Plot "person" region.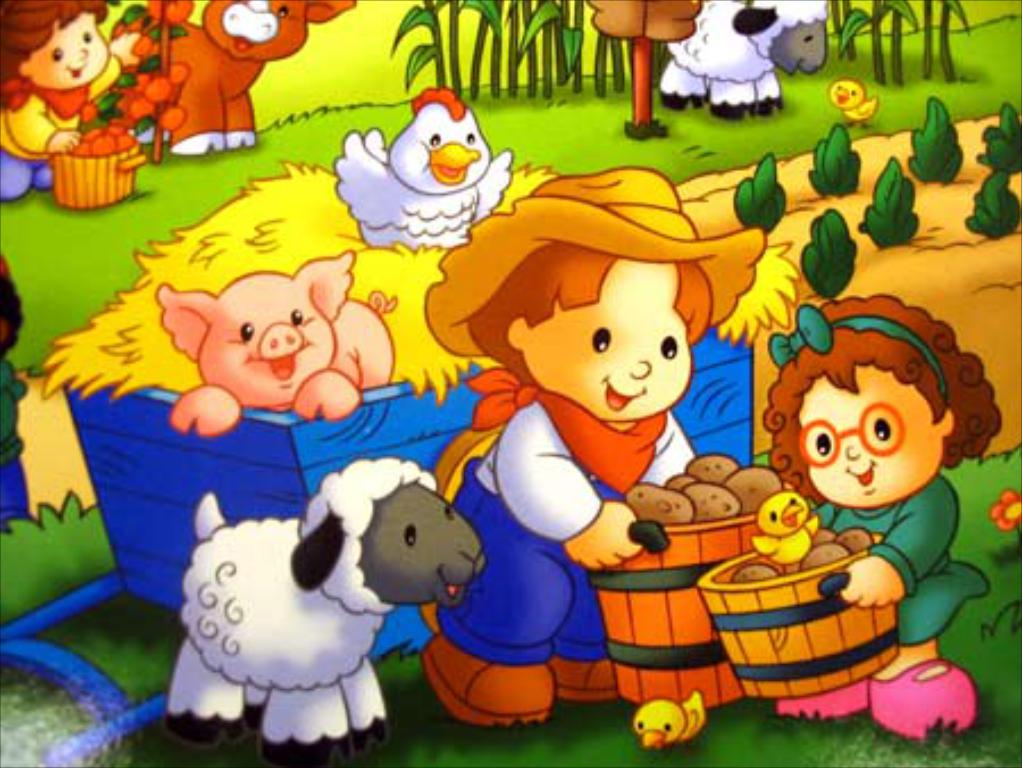
Plotted at <region>0, 0, 141, 204</region>.
